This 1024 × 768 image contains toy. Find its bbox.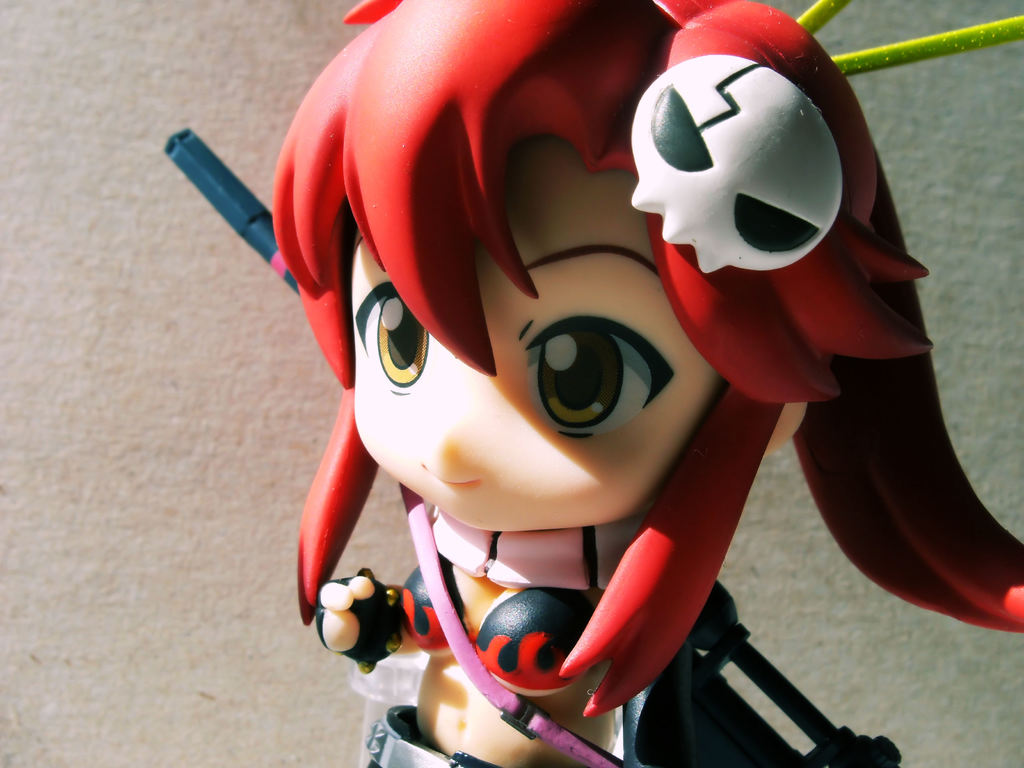
locate(155, 57, 1012, 753).
